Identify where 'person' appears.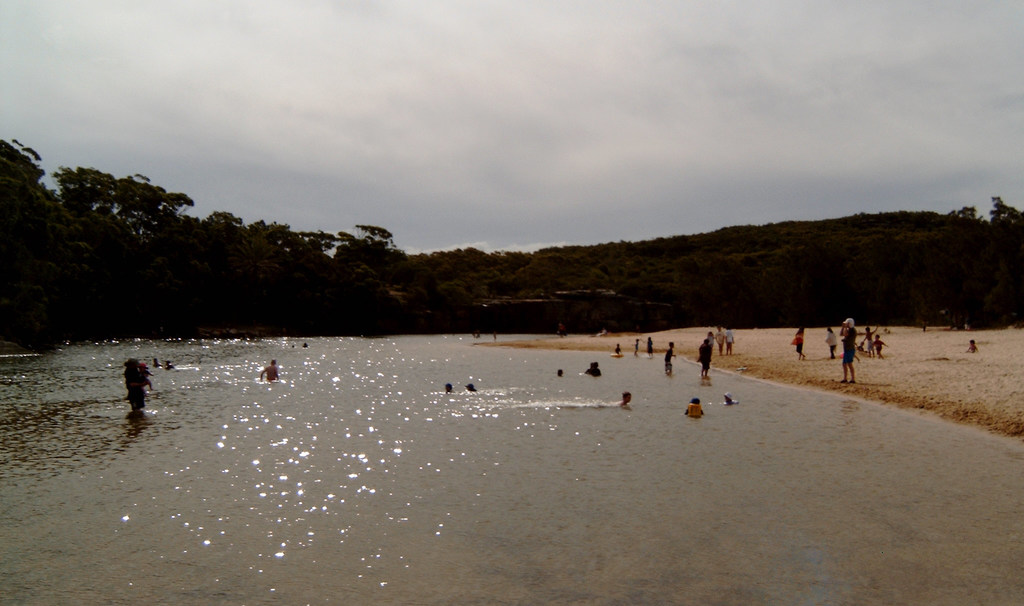
Appears at bbox(723, 323, 735, 354).
